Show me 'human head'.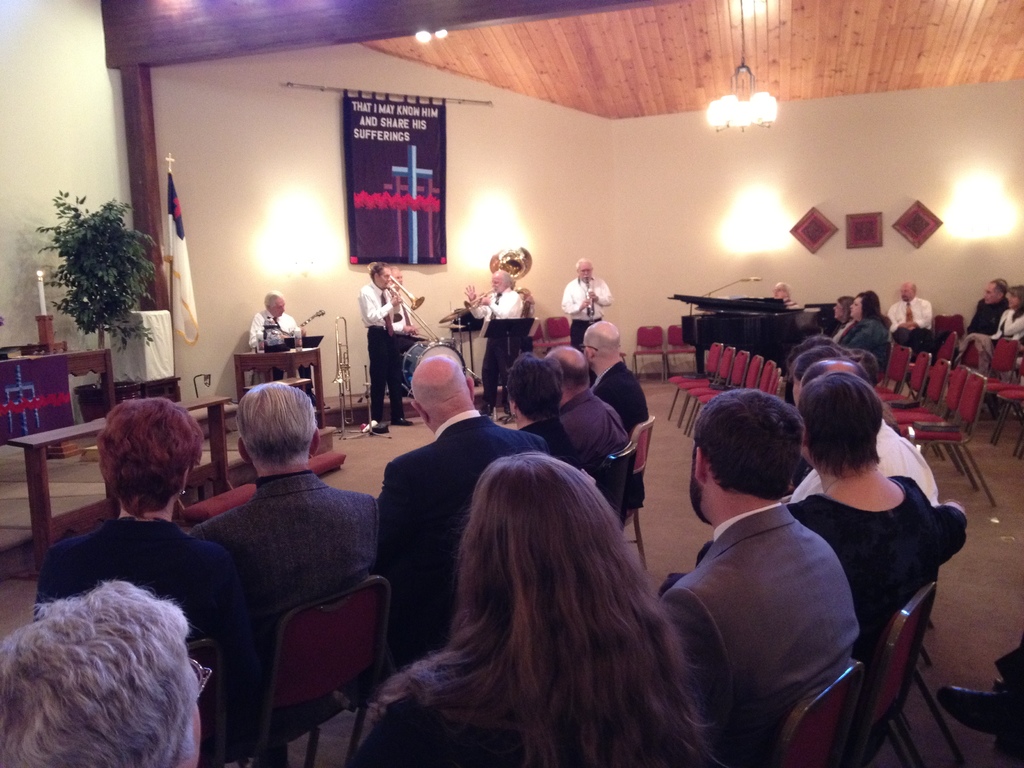
'human head' is here: region(500, 346, 563, 426).
